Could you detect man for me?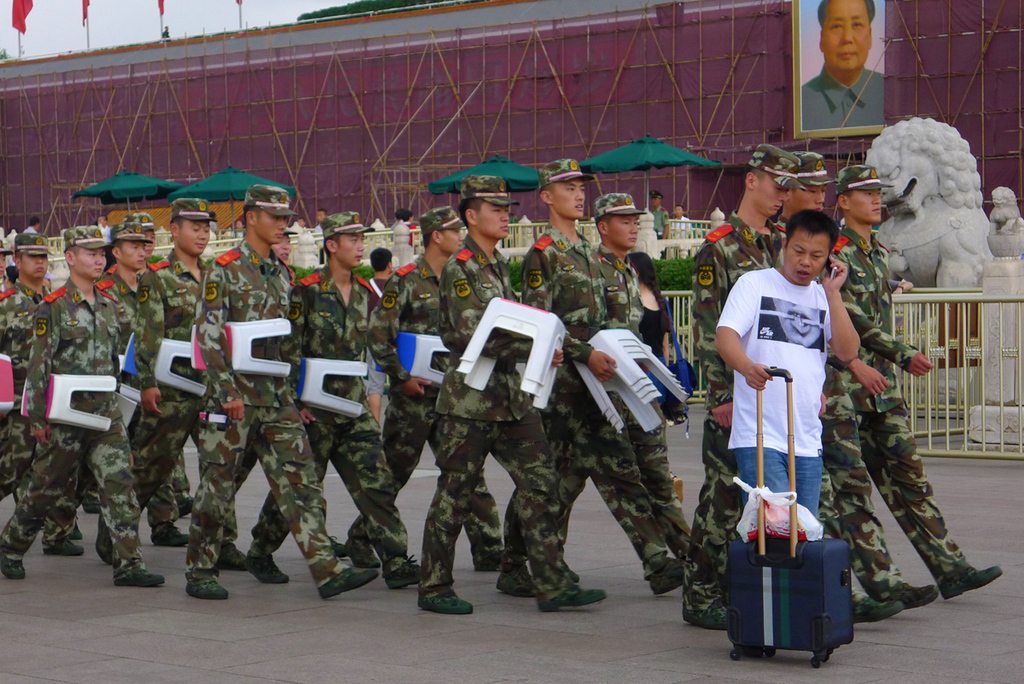
Detection result: detection(0, 225, 163, 583).
